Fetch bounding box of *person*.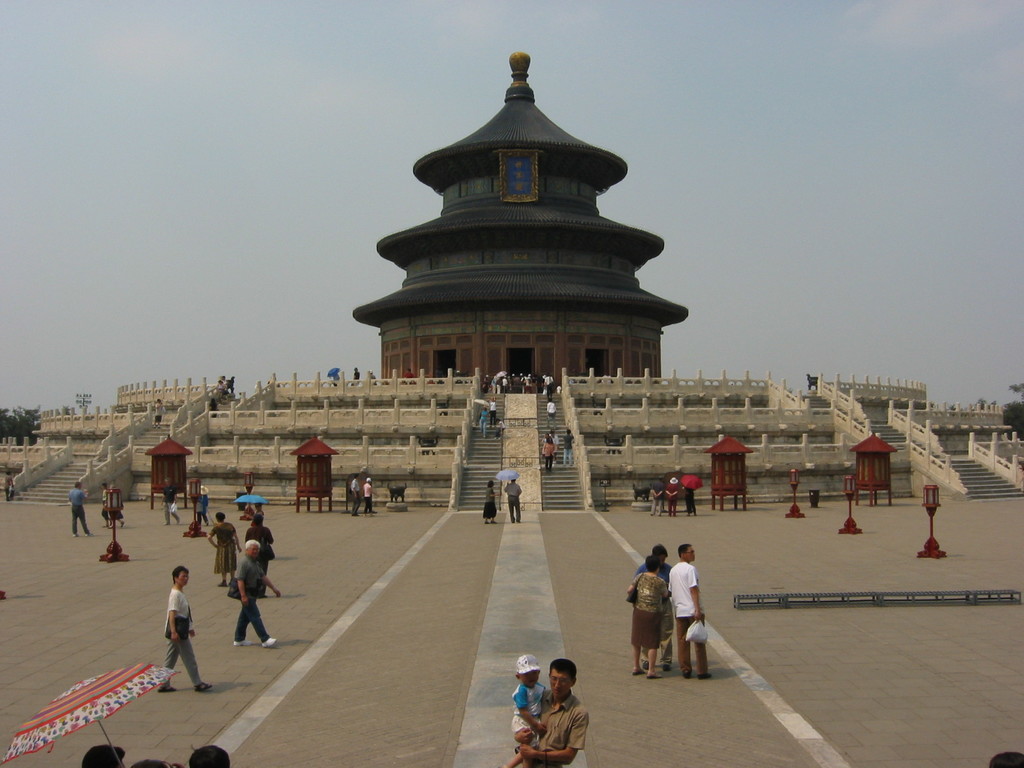
Bbox: region(484, 478, 499, 527).
